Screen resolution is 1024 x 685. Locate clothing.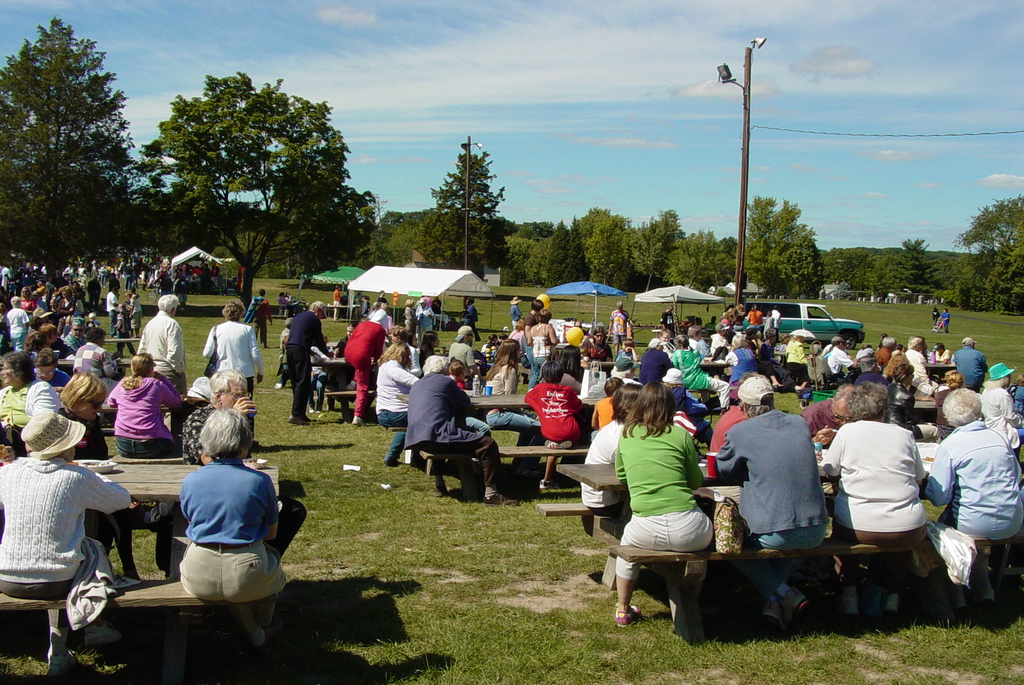
[0, 376, 61, 456].
